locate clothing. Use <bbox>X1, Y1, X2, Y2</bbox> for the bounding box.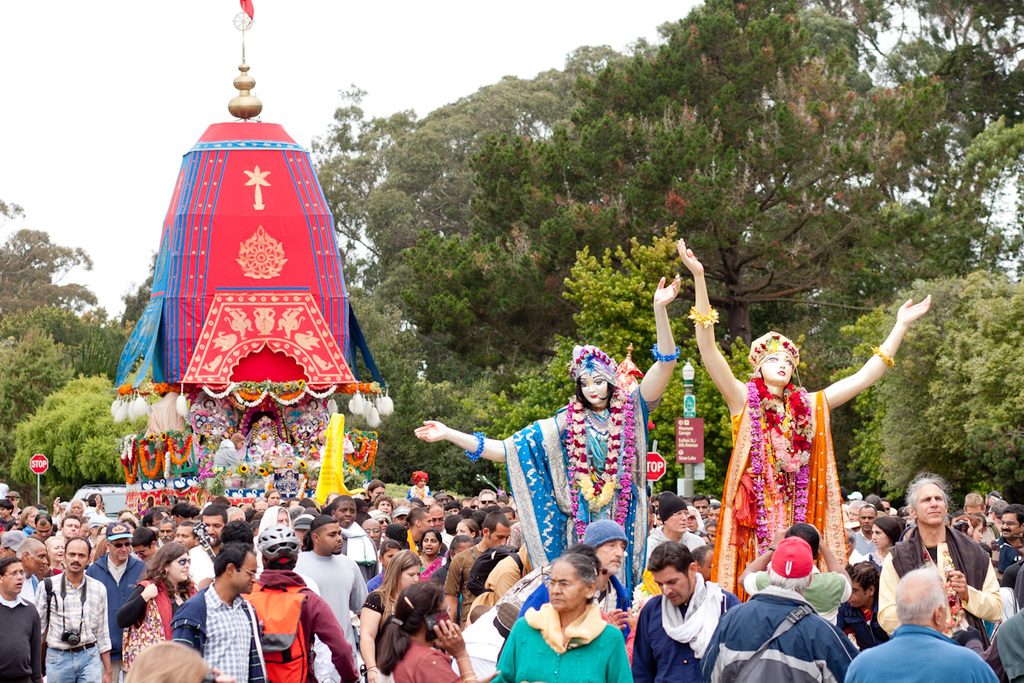
<bbox>998, 539, 1021, 578</bbox>.
